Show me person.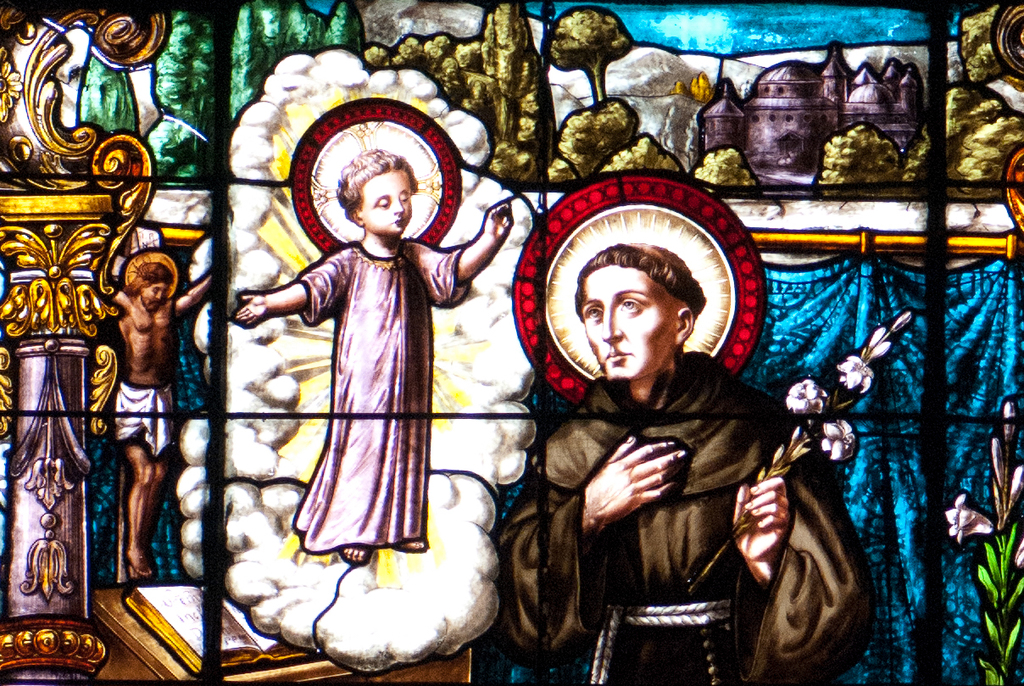
person is here: box=[494, 248, 863, 685].
